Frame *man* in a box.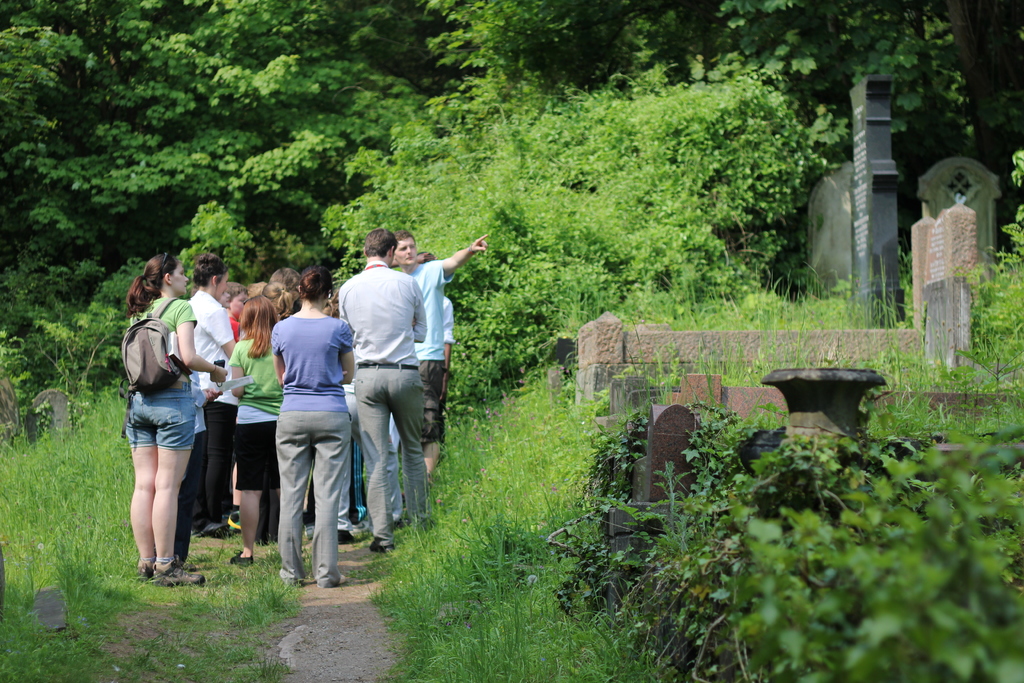
<bbox>416, 249, 454, 468</bbox>.
